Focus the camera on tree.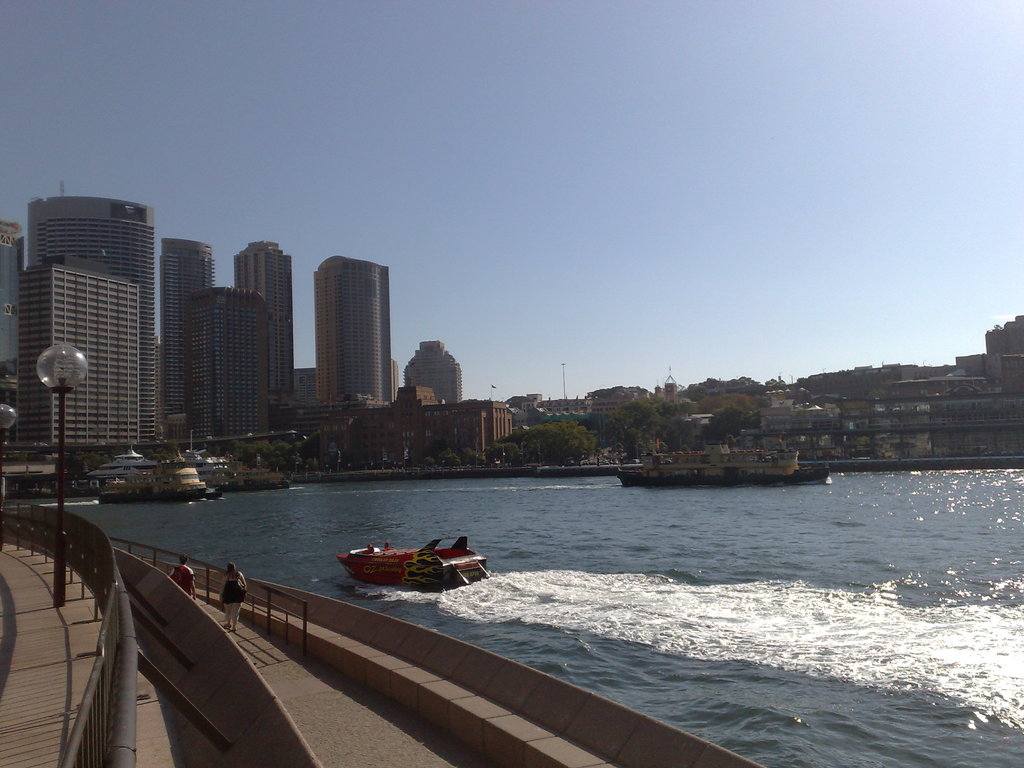
Focus region: bbox=[677, 416, 721, 452].
